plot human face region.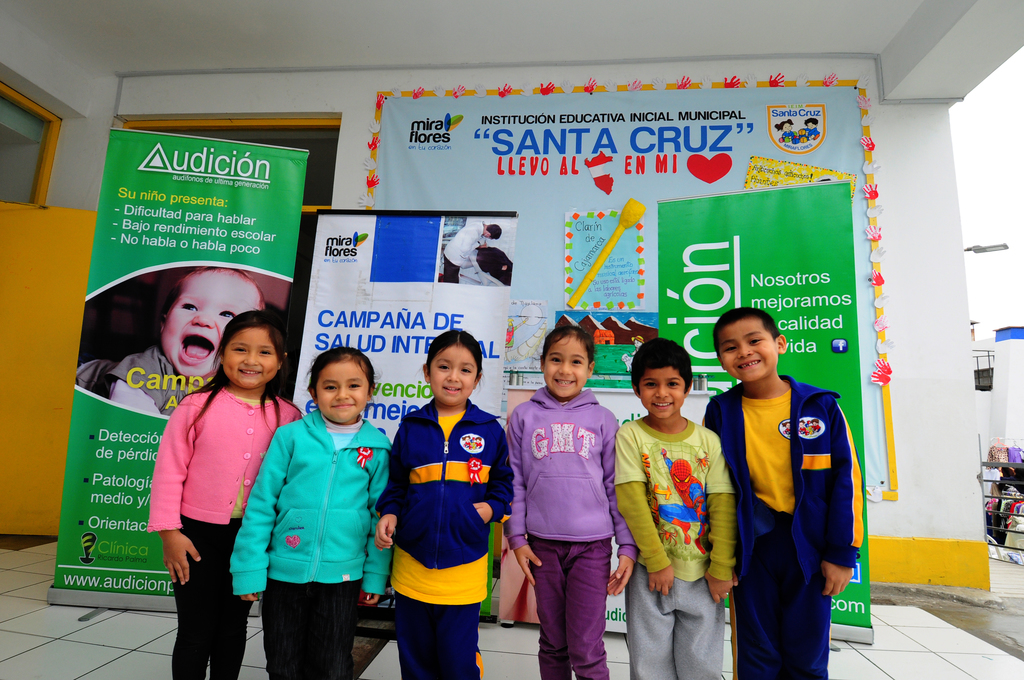
Plotted at region(223, 329, 280, 389).
